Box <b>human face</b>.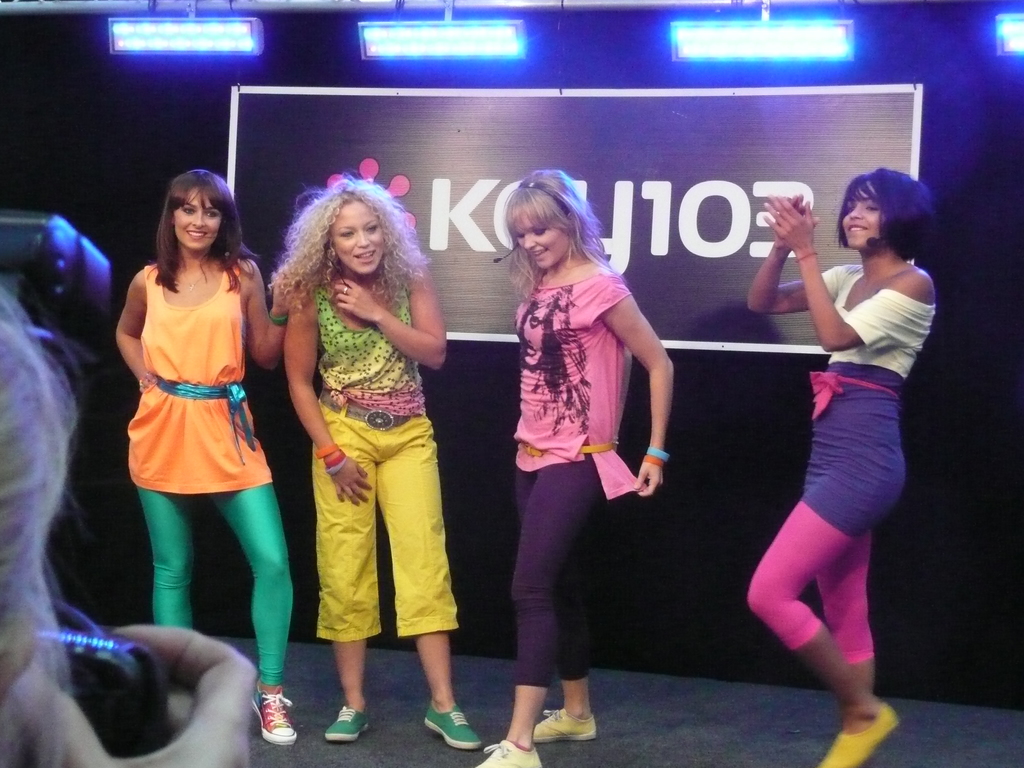
<box>331,204,384,269</box>.
